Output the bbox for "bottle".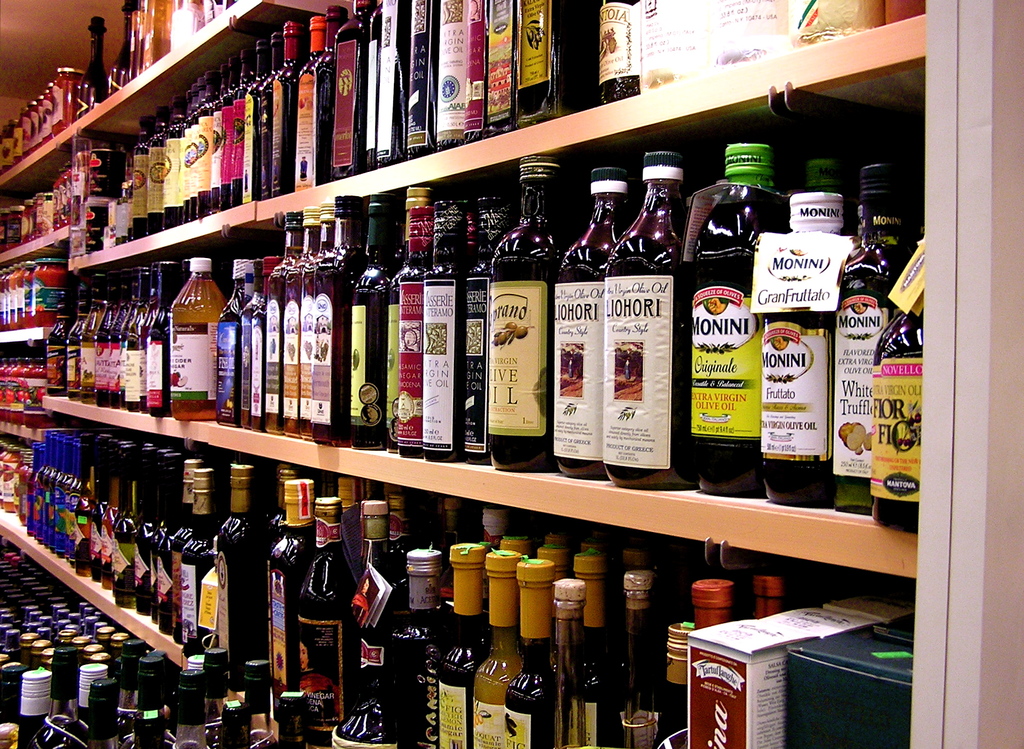
[left=459, top=195, right=515, bottom=460].
